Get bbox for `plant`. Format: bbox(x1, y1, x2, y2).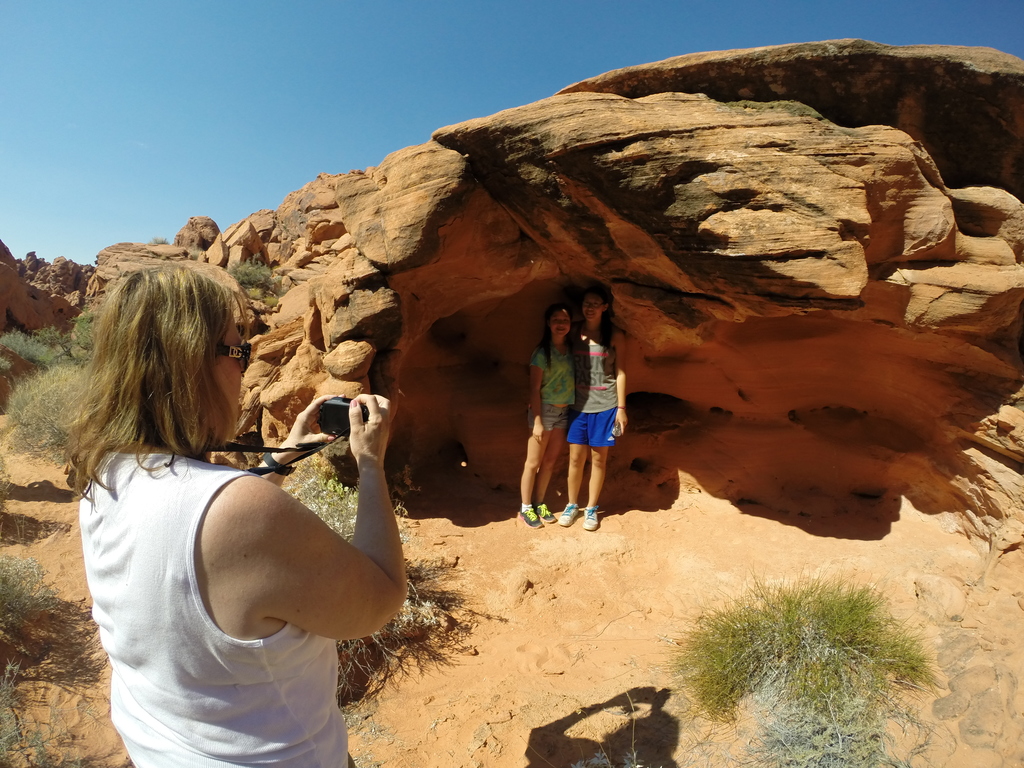
bbox(0, 658, 62, 767).
